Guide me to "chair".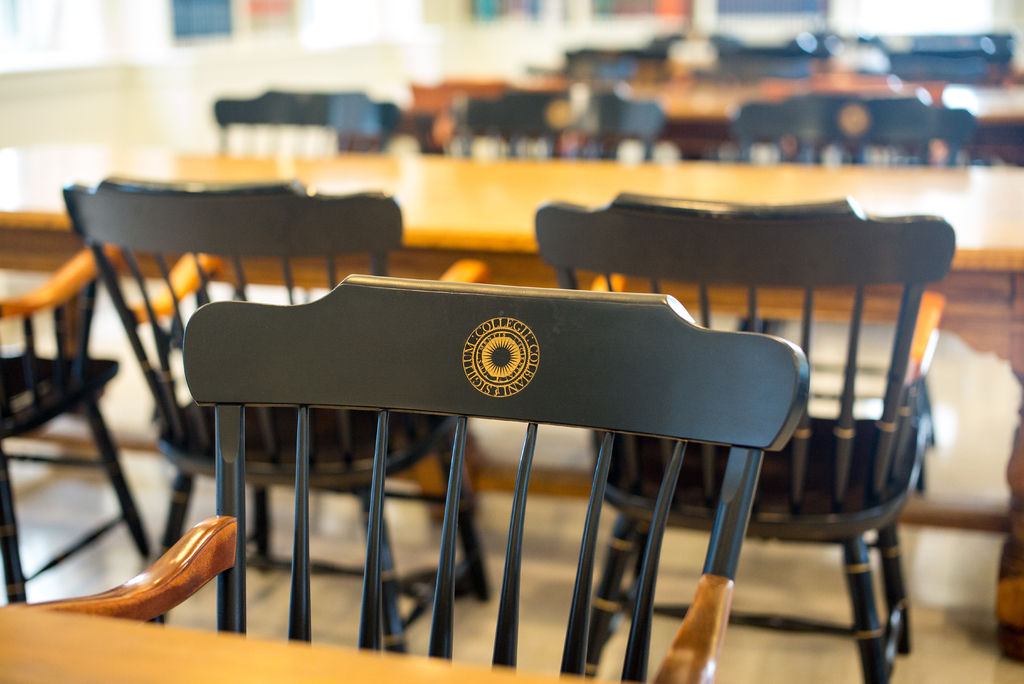
Guidance: (x1=0, y1=245, x2=172, y2=603).
